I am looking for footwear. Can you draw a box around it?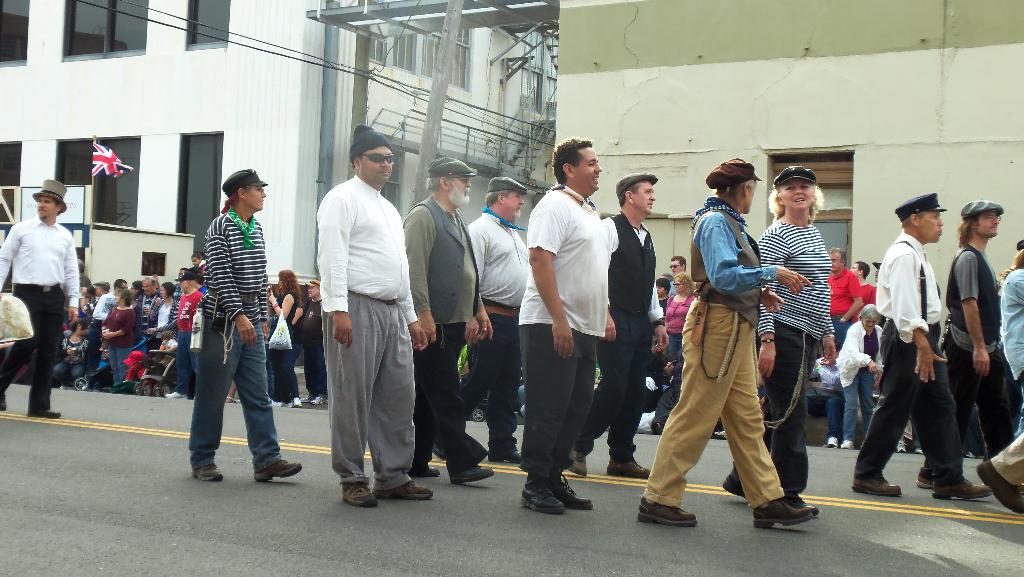
Sure, the bounding box is 488/450/522/462.
